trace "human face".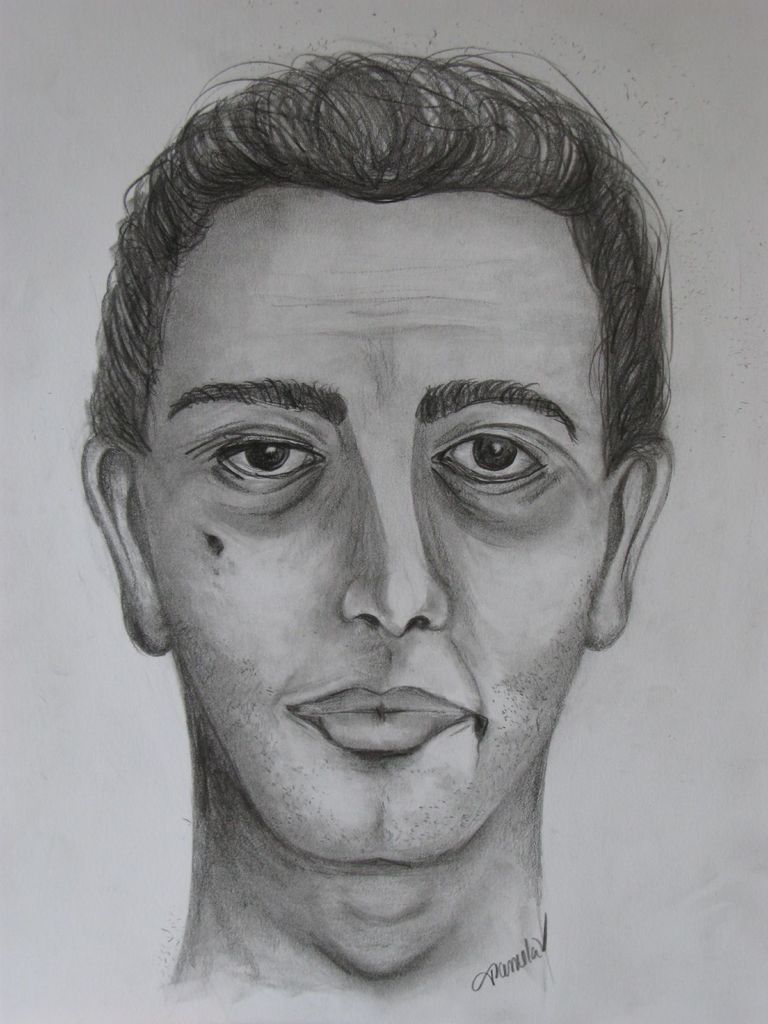
Traced to <region>159, 180, 598, 858</region>.
